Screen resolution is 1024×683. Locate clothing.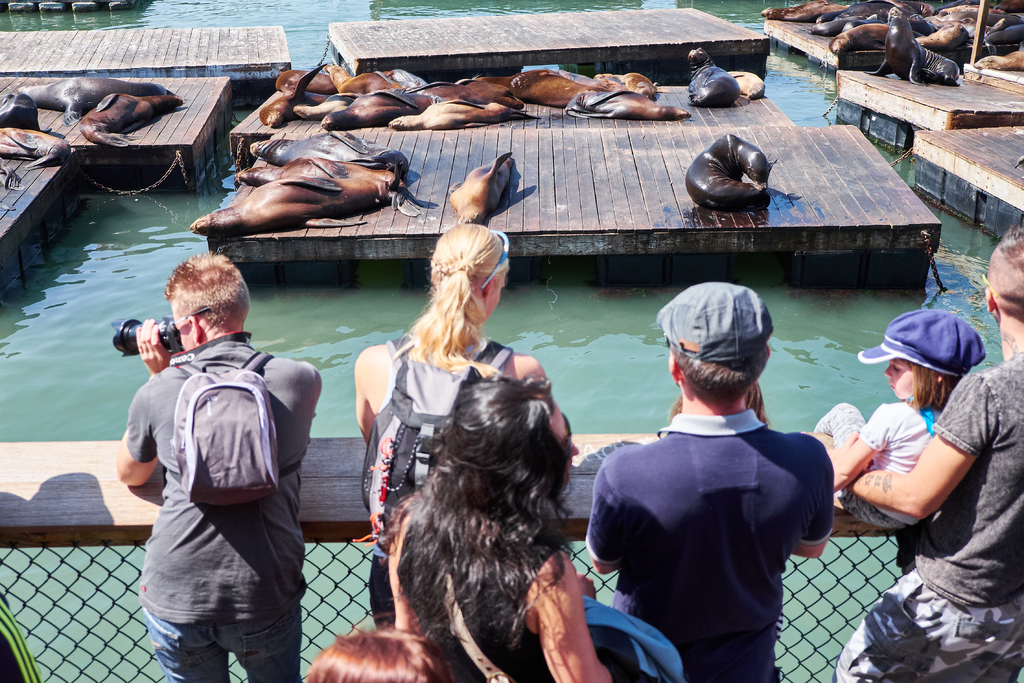
(428,592,685,682).
